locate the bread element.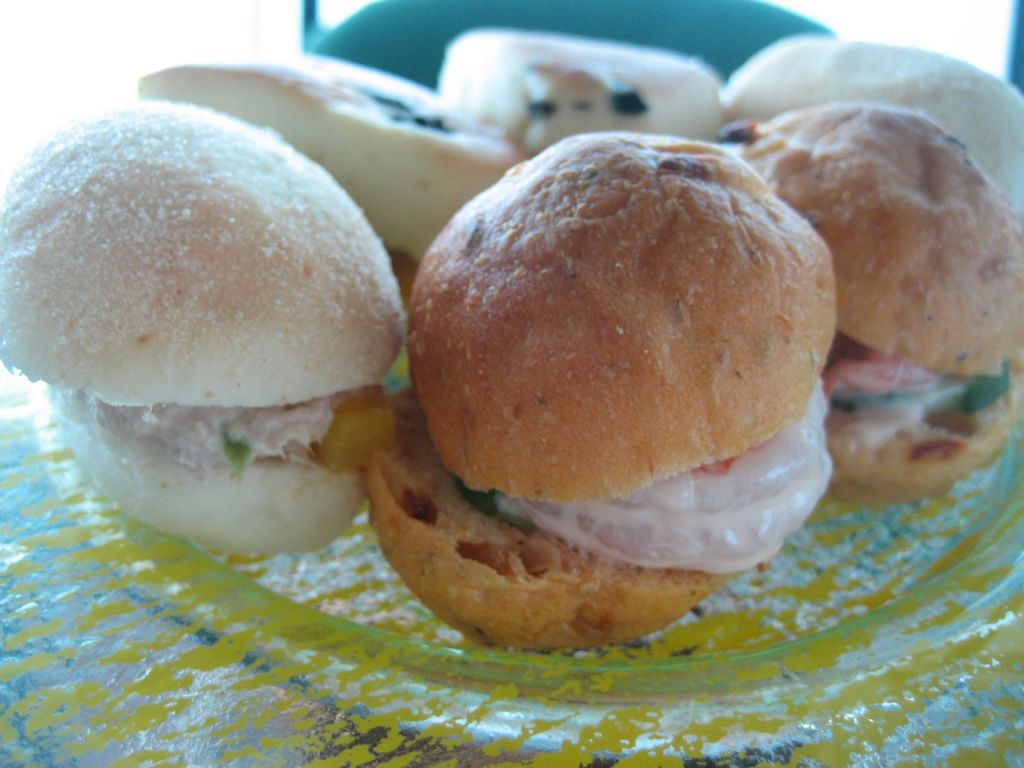
Element bbox: [left=737, top=93, right=1023, bottom=511].
